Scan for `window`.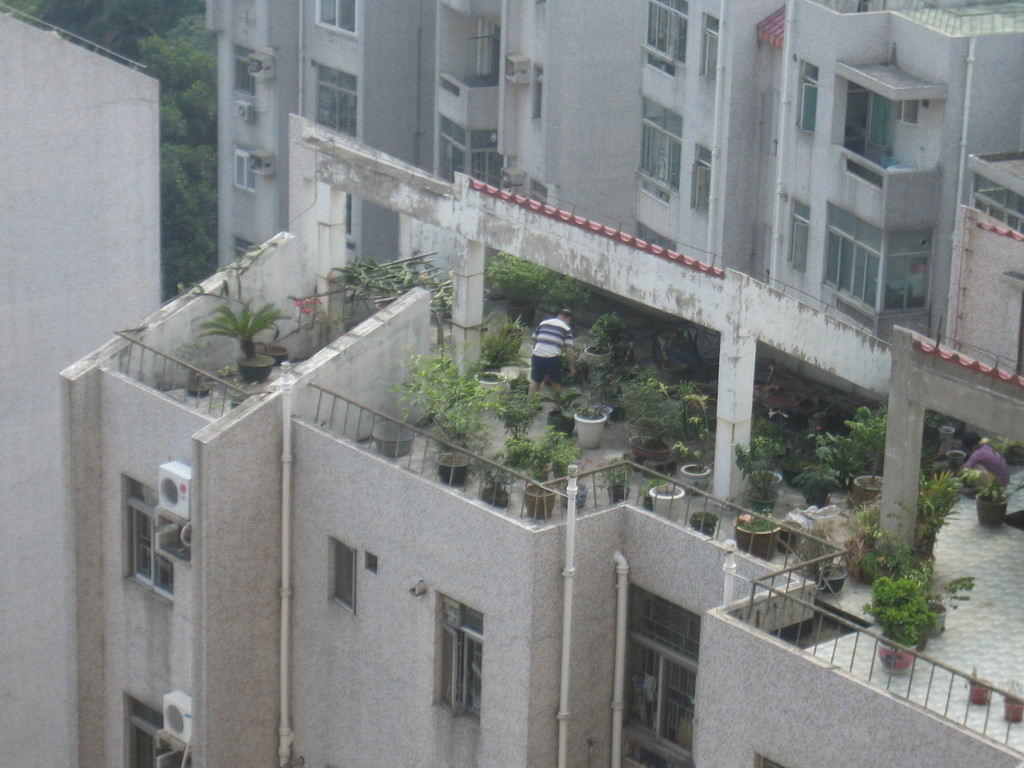
Scan result: rect(125, 686, 190, 767).
